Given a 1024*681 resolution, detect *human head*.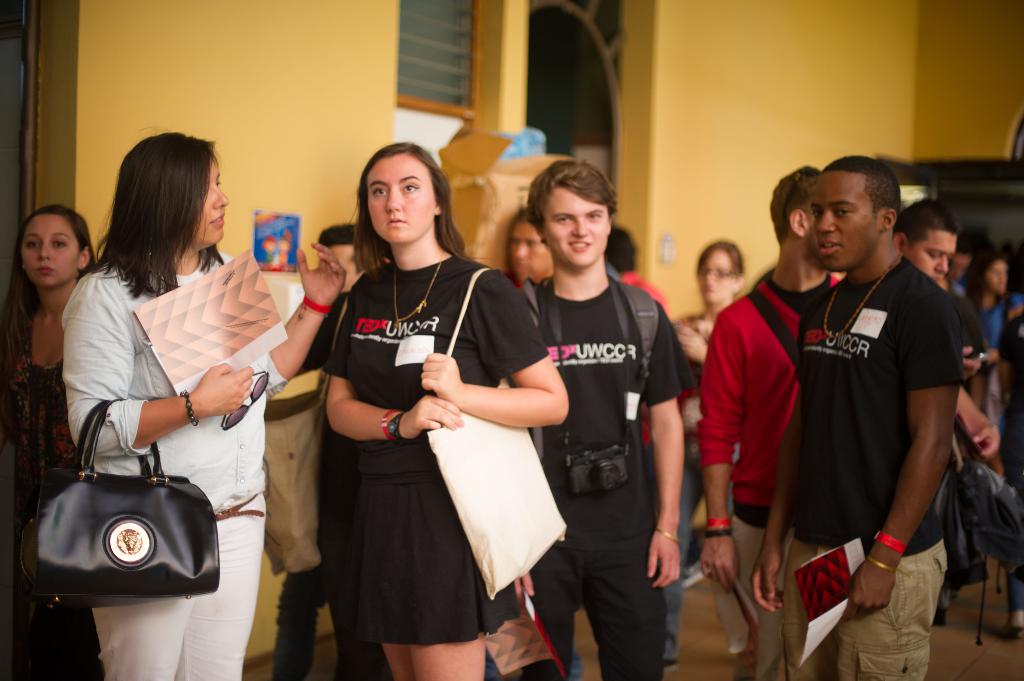
530,160,618,266.
